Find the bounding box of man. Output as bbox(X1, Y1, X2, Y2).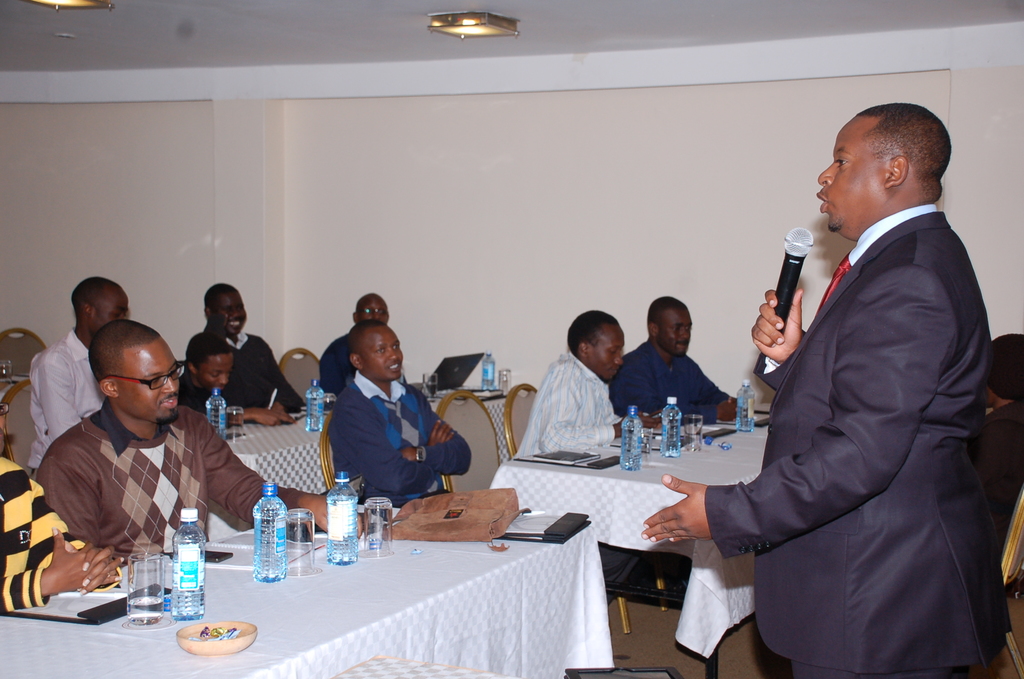
bbox(607, 294, 755, 423).
